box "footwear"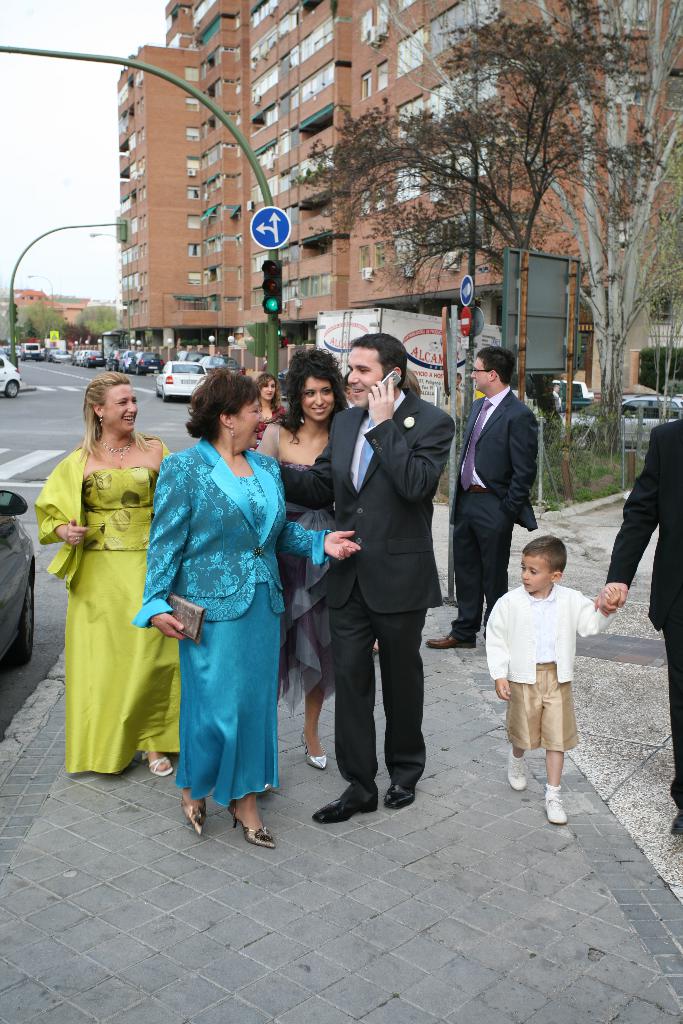
bbox=(183, 804, 204, 837)
